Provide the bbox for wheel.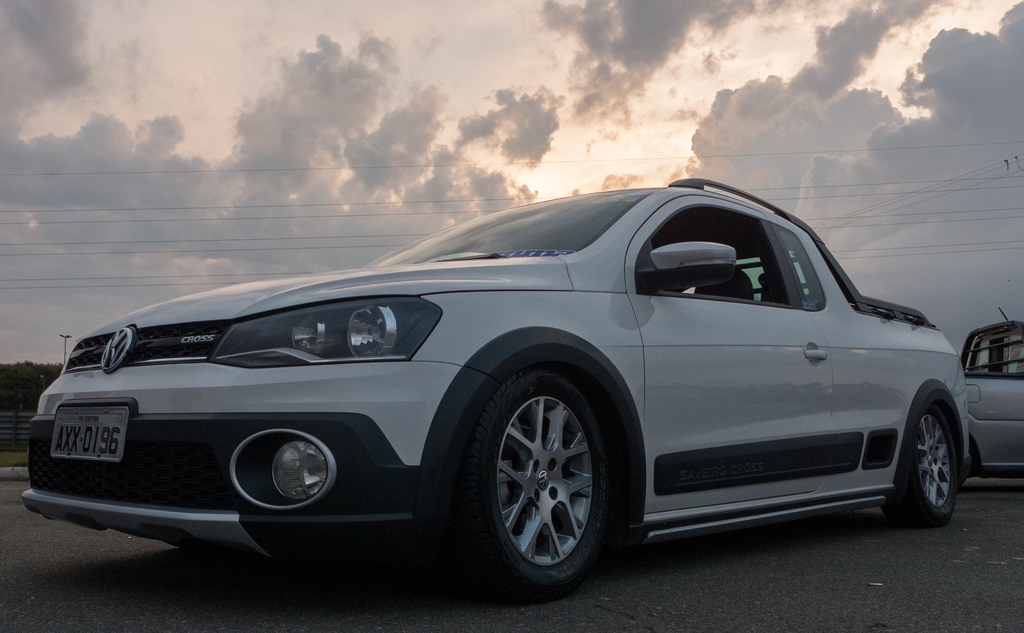
886, 402, 955, 523.
